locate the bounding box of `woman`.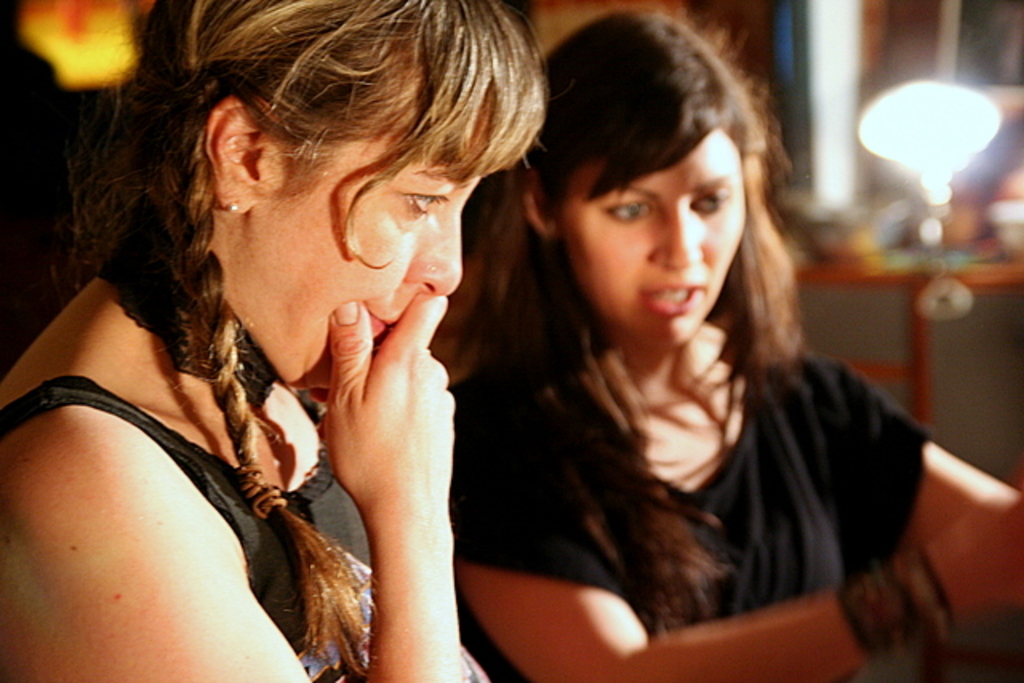
Bounding box: crop(430, 37, 939, 659).
